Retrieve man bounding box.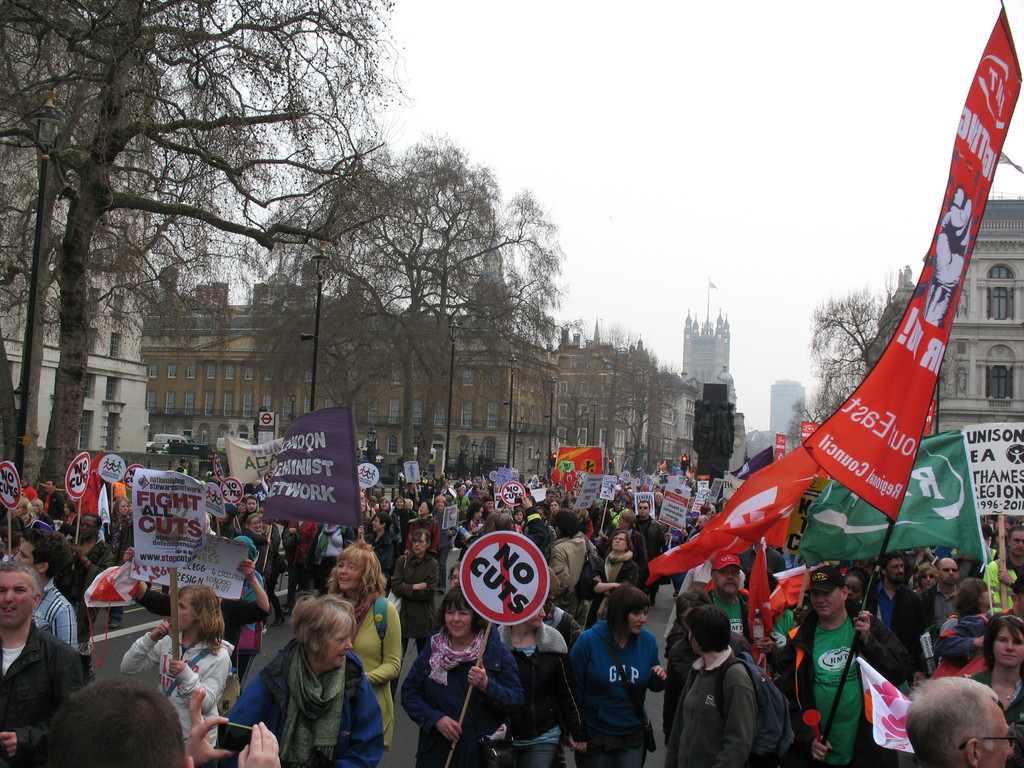
Bounding box: {"x1": 691, "y1": 549, "x2": 772, "y2": 675}.
